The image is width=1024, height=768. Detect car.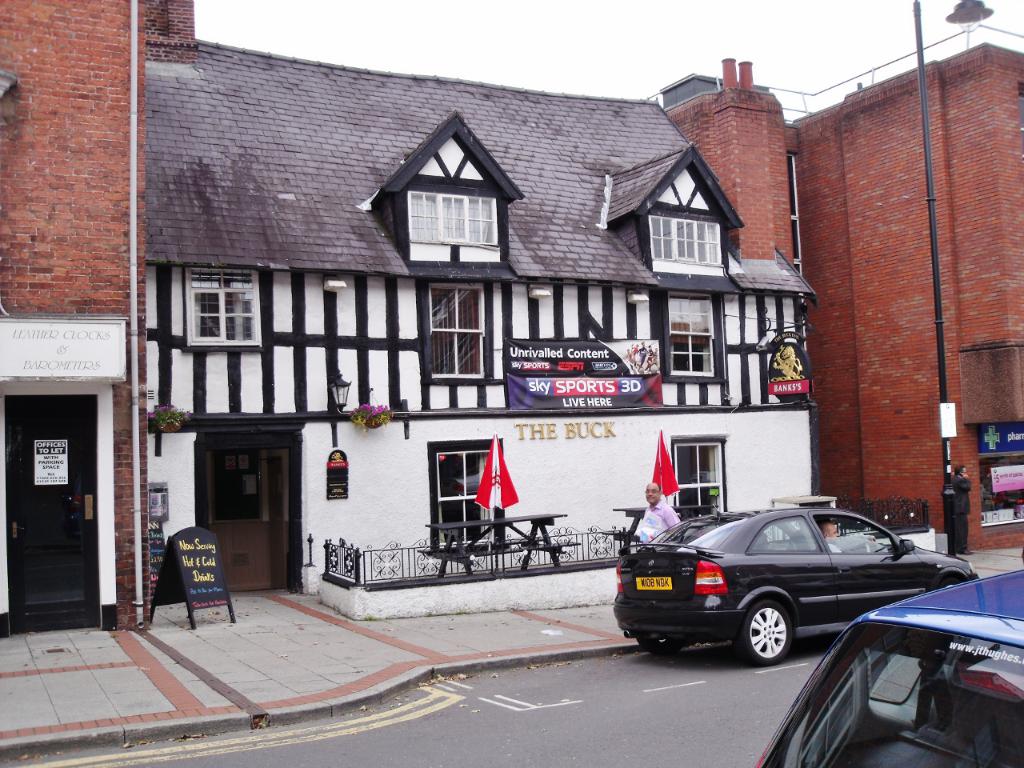
Detection: box(613, 502, 979, 664).
